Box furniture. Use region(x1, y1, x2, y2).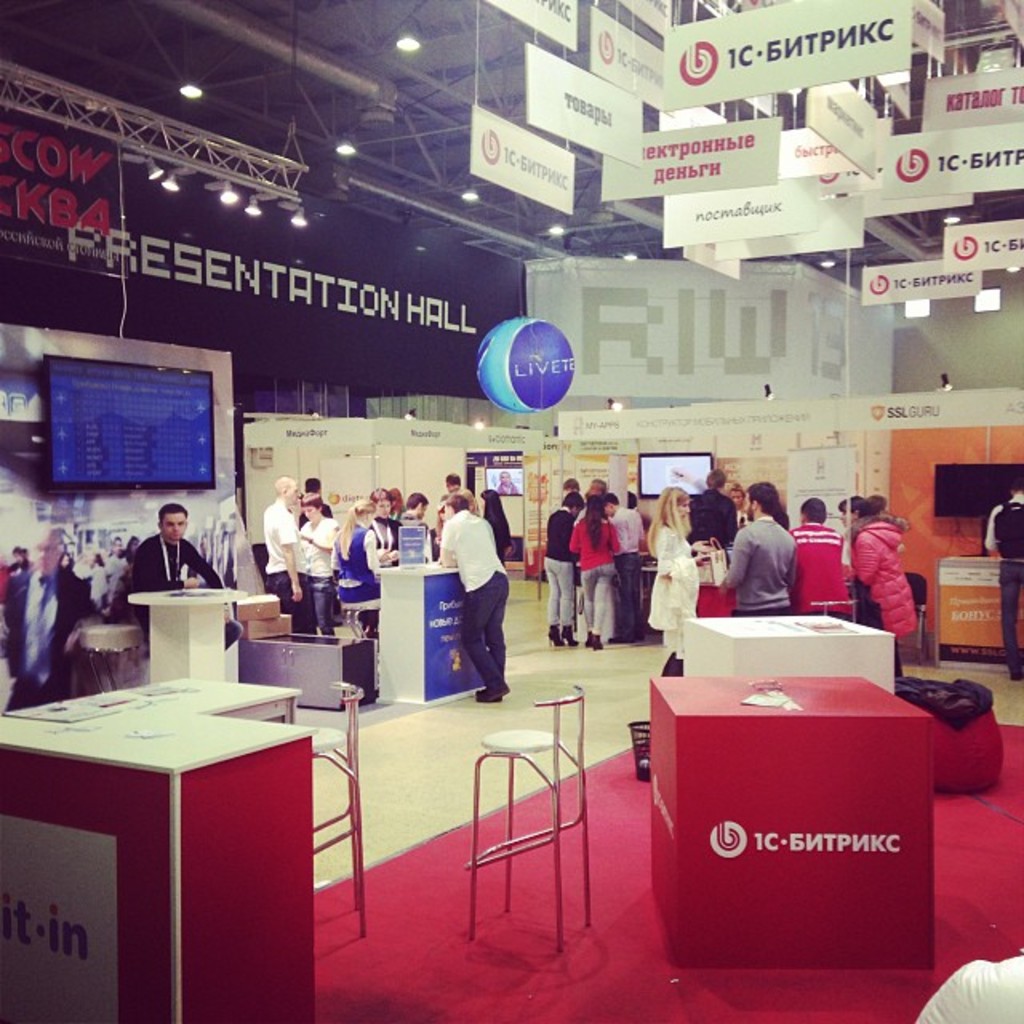
region(294, 678, 365, 939).
